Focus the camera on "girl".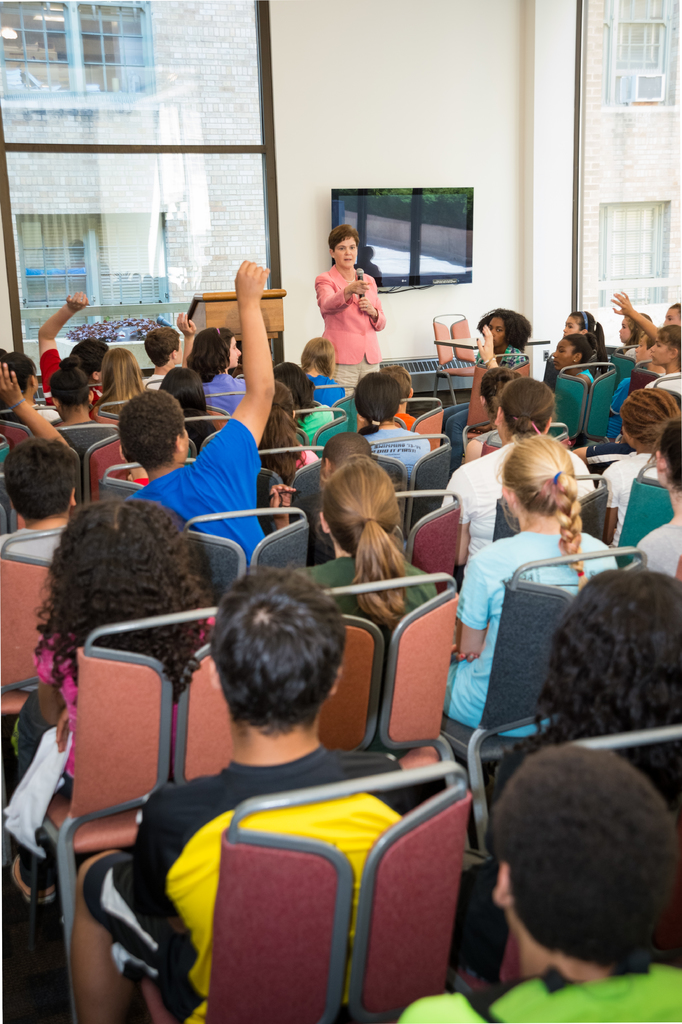
Focus region: box(442, 433, 621, 725).
